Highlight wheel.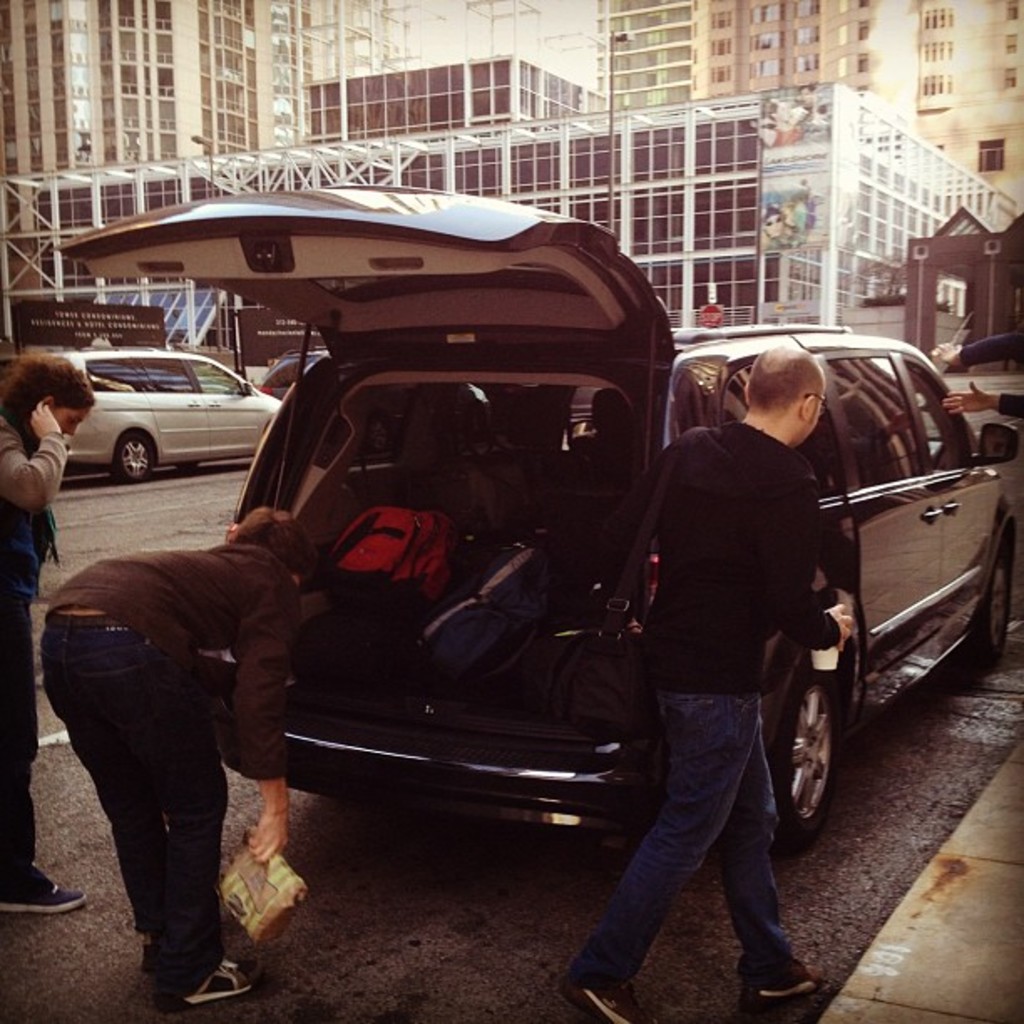
Highlighted region: 771 661 833 852.
